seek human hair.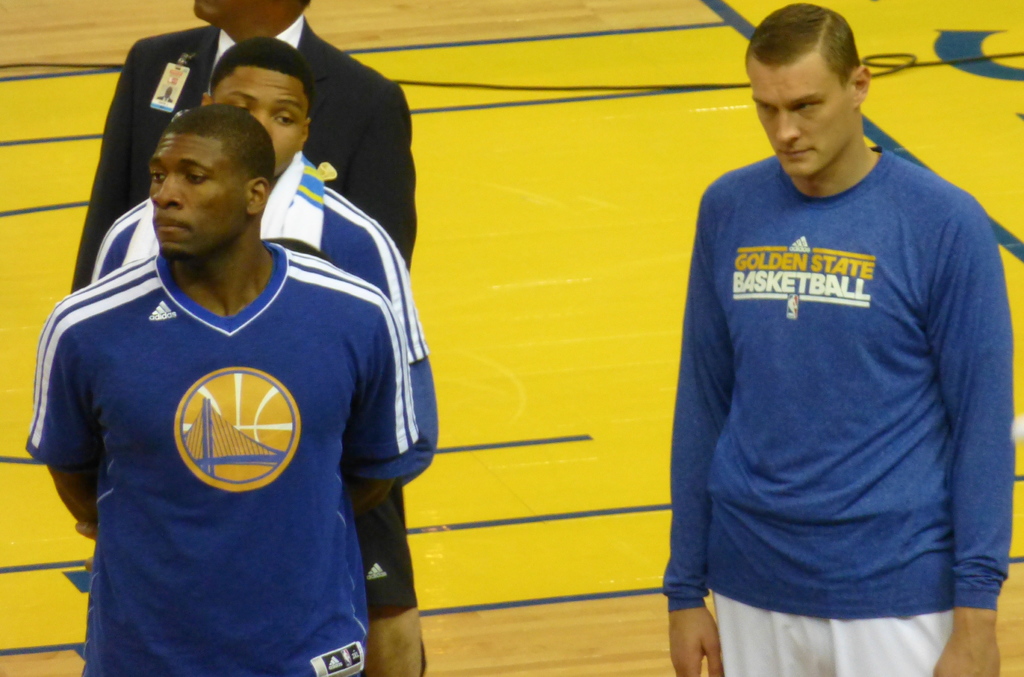
region(163, 103, 275, 194).
